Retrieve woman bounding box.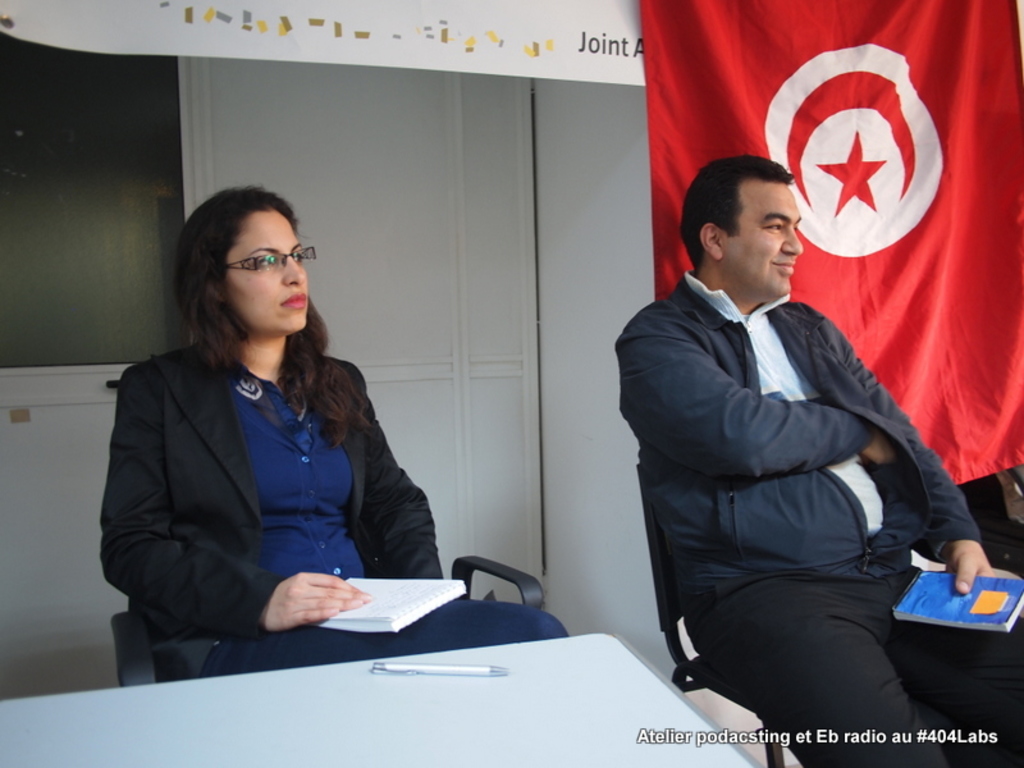
Bounding box: 97, 182, 570, 672.
